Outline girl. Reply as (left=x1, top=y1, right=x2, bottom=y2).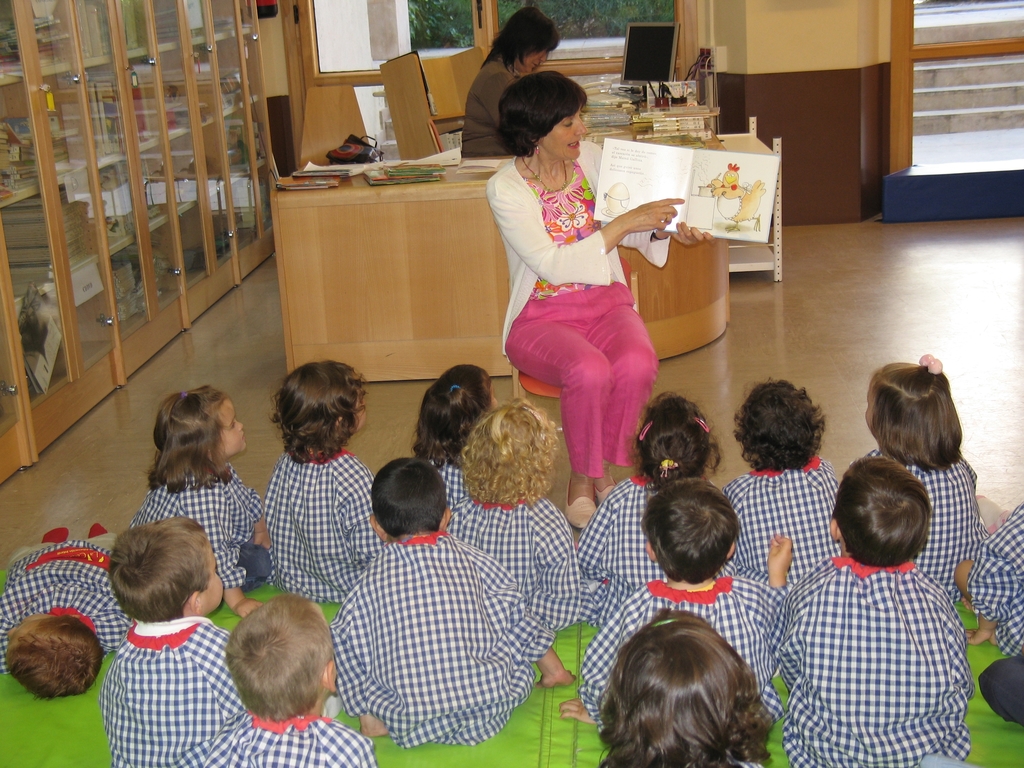
(left=575, top=389, right=724, bottom=628).
